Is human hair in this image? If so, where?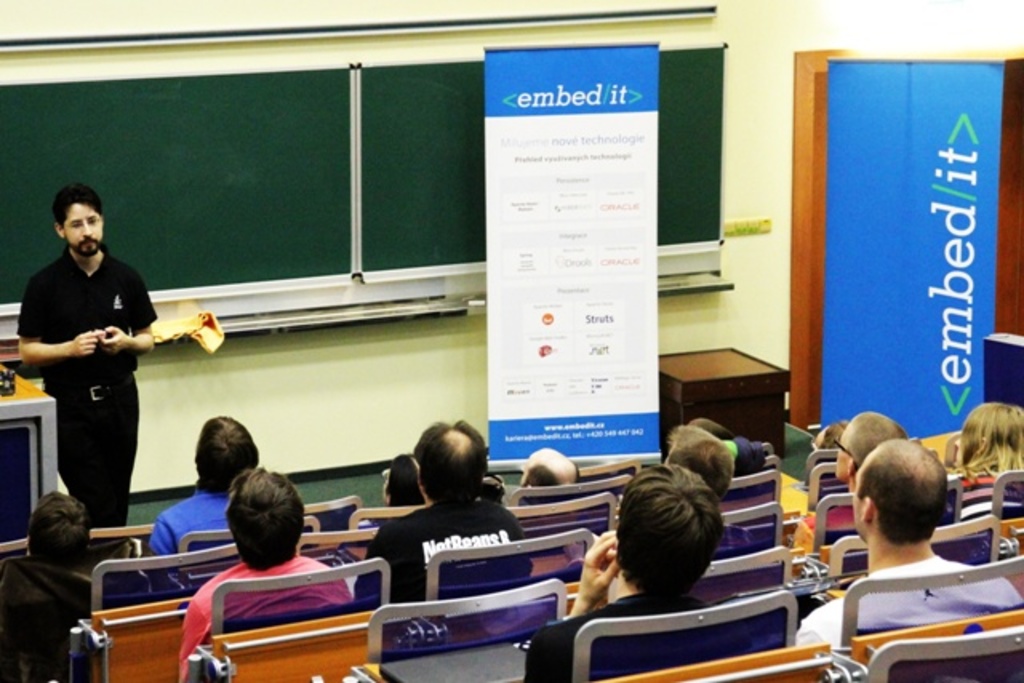
Yes, at {"left": 598, "top": 478, "right": 733, "bottom": 606}.
